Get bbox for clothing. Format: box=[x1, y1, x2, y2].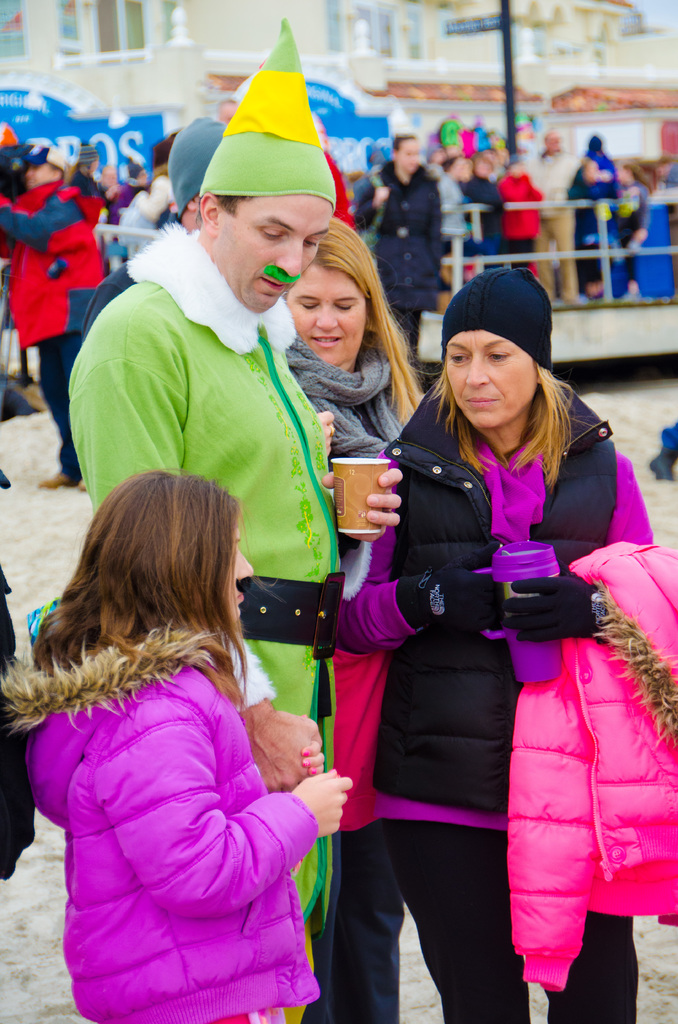
box=[0, 461, 38, 881].
